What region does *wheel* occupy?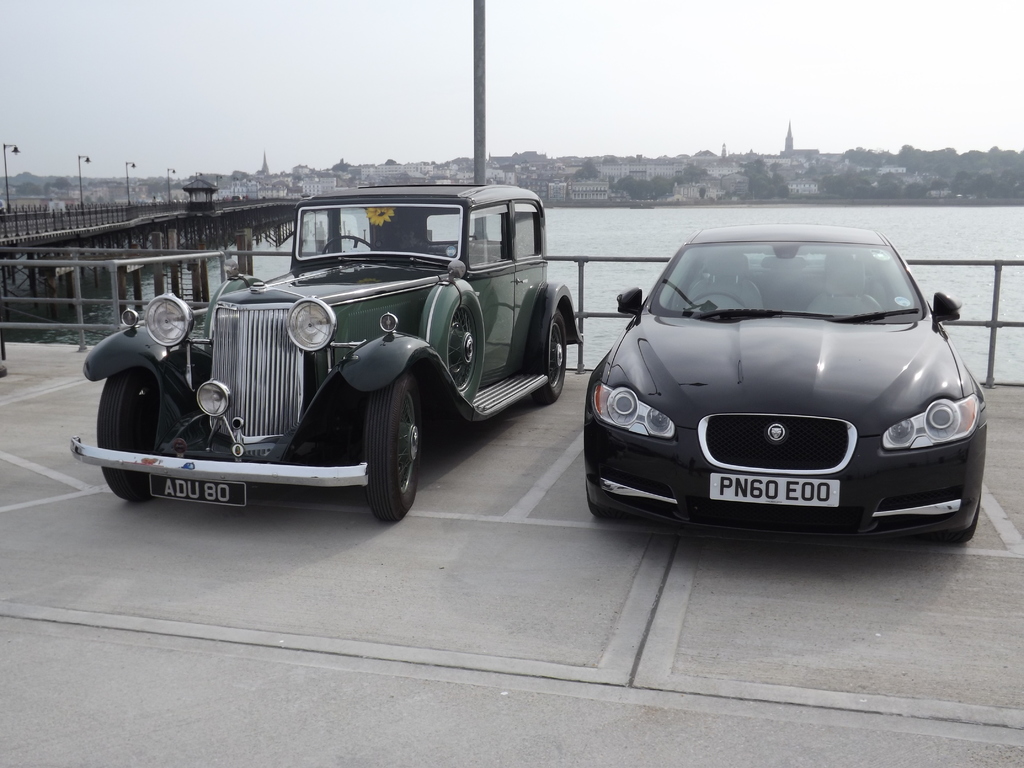
bbox=[95, 372, 168, 505].
